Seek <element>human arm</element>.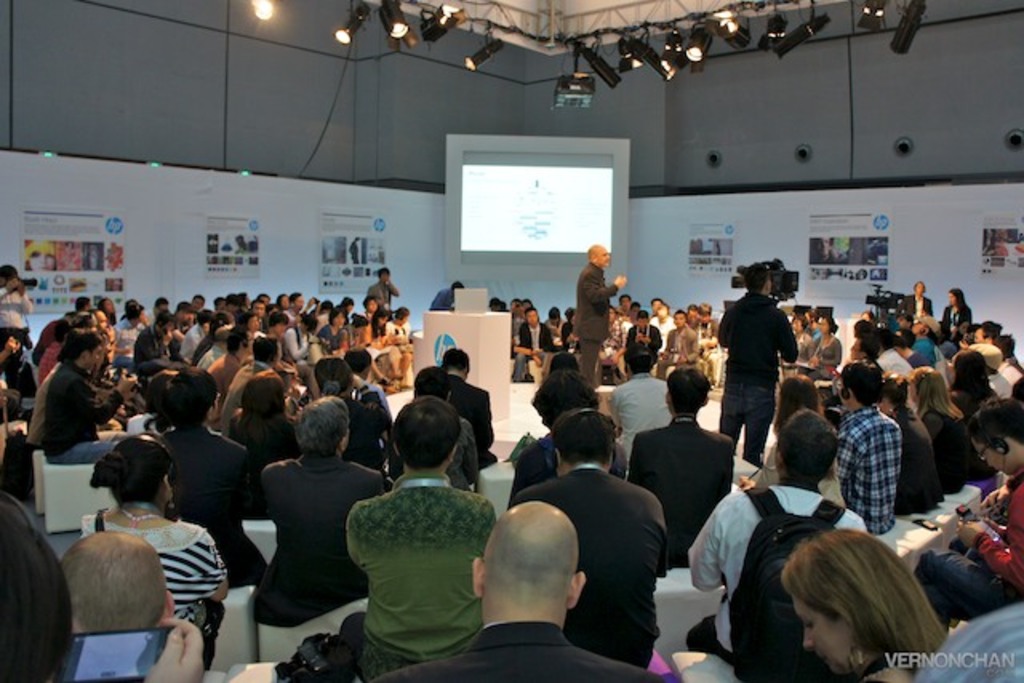
x1=341, y1=501, x2=358, y2=566.
